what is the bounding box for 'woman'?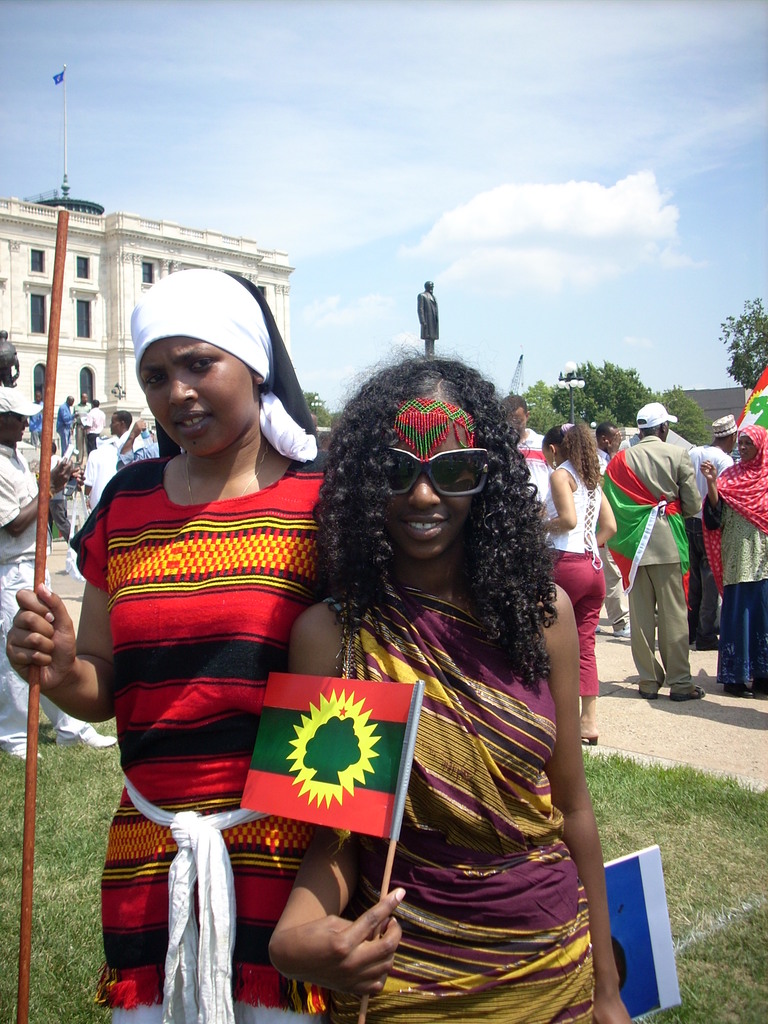
(537, 417, 620, 746).
